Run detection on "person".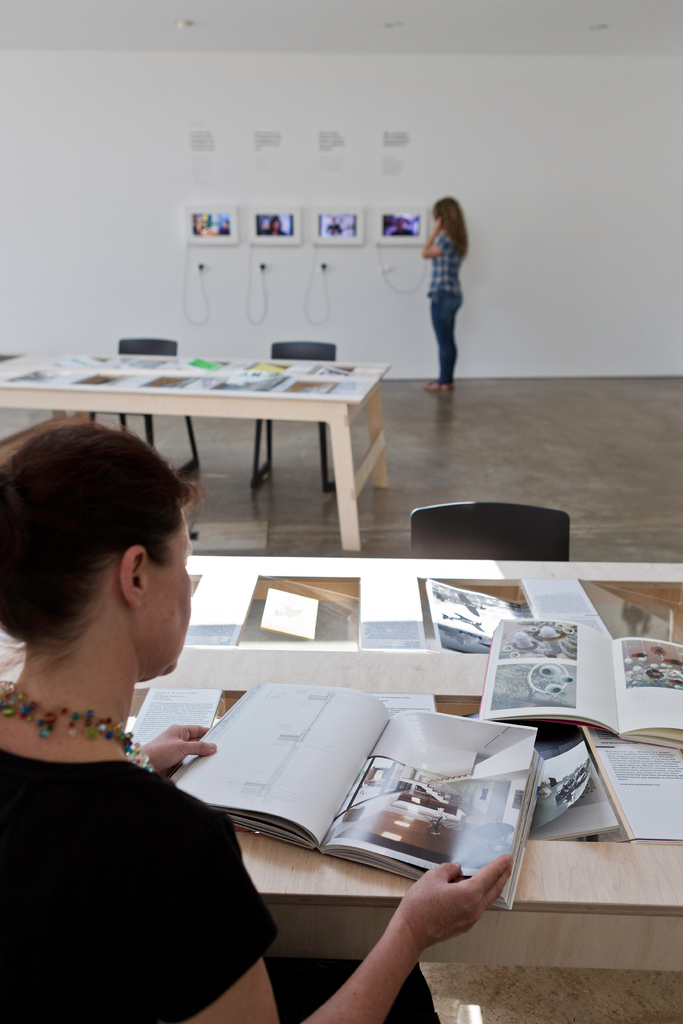
Result: region(412, 190, 463, 395).
